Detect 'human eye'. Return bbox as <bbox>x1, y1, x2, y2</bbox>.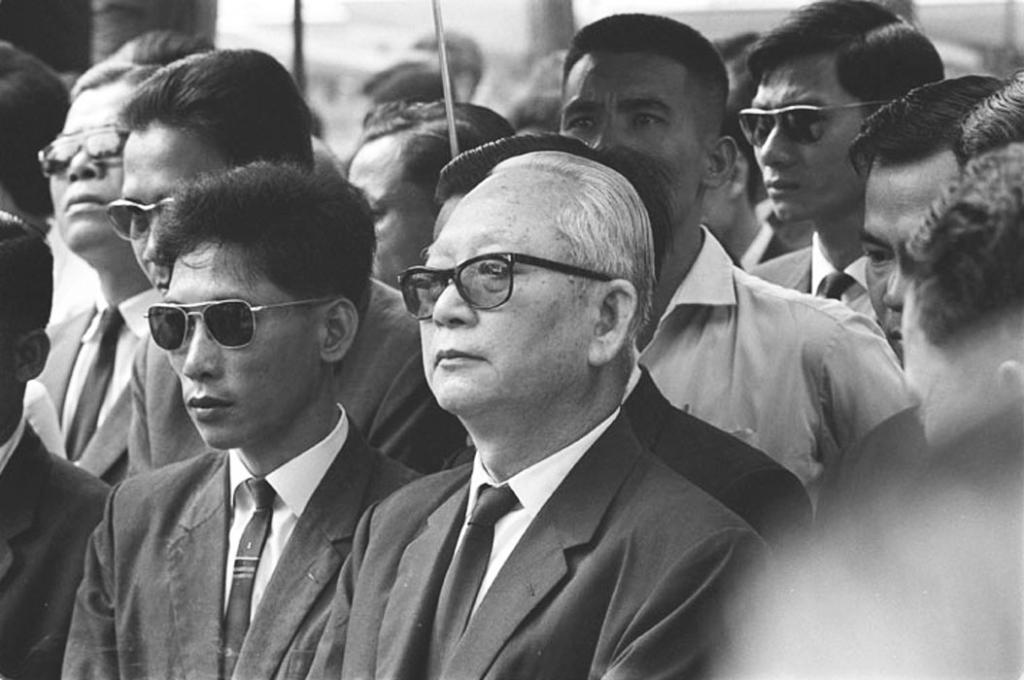
<bbox>631, 106, 666, 127</bbox>.
